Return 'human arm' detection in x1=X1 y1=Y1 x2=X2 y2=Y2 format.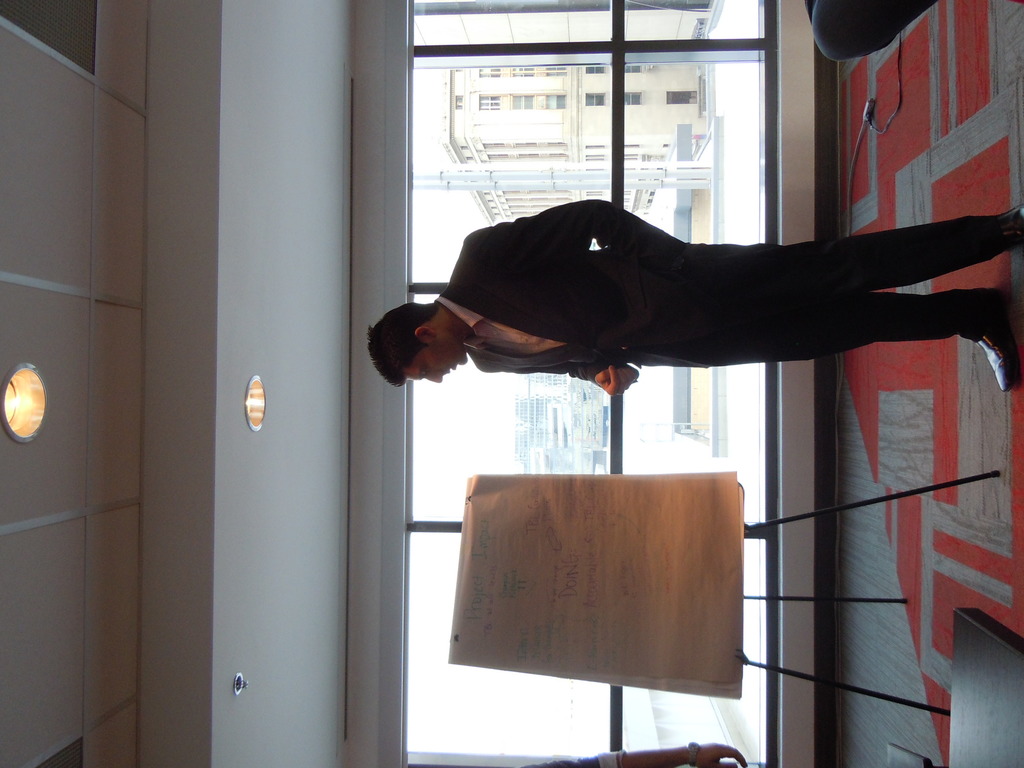
x1=563 y1=364 x2=641 y2=397.
